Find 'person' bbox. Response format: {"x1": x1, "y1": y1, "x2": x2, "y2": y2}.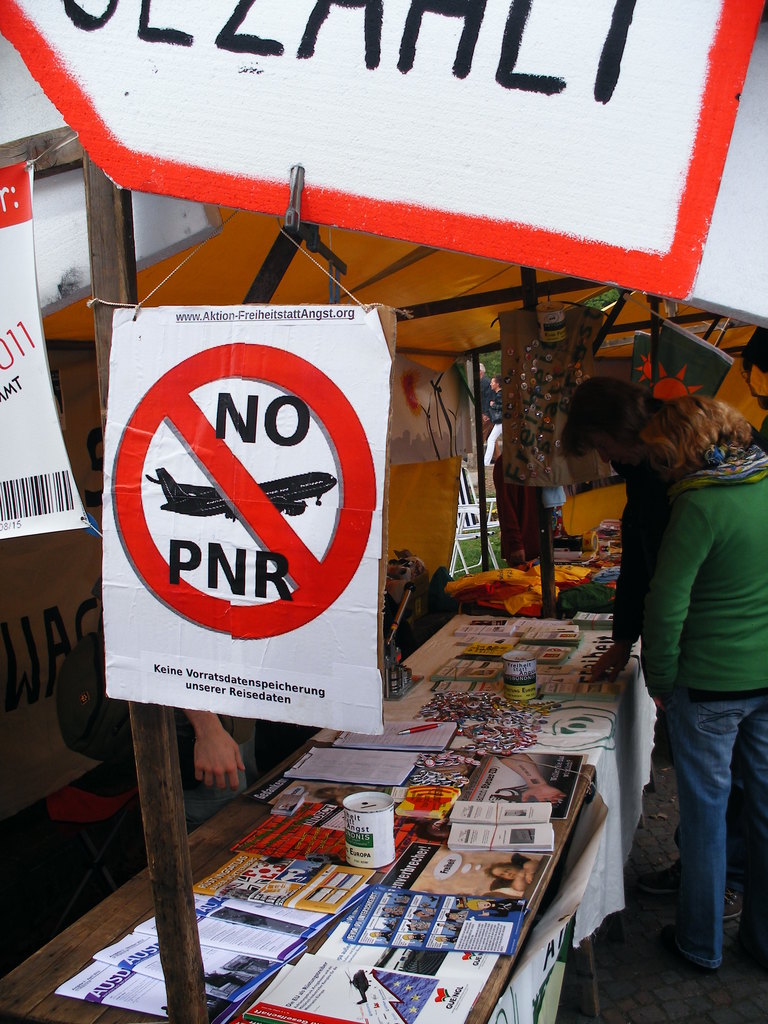
{"x1": 179, "y1": 708, "x2": 305, "y2": 801}.
